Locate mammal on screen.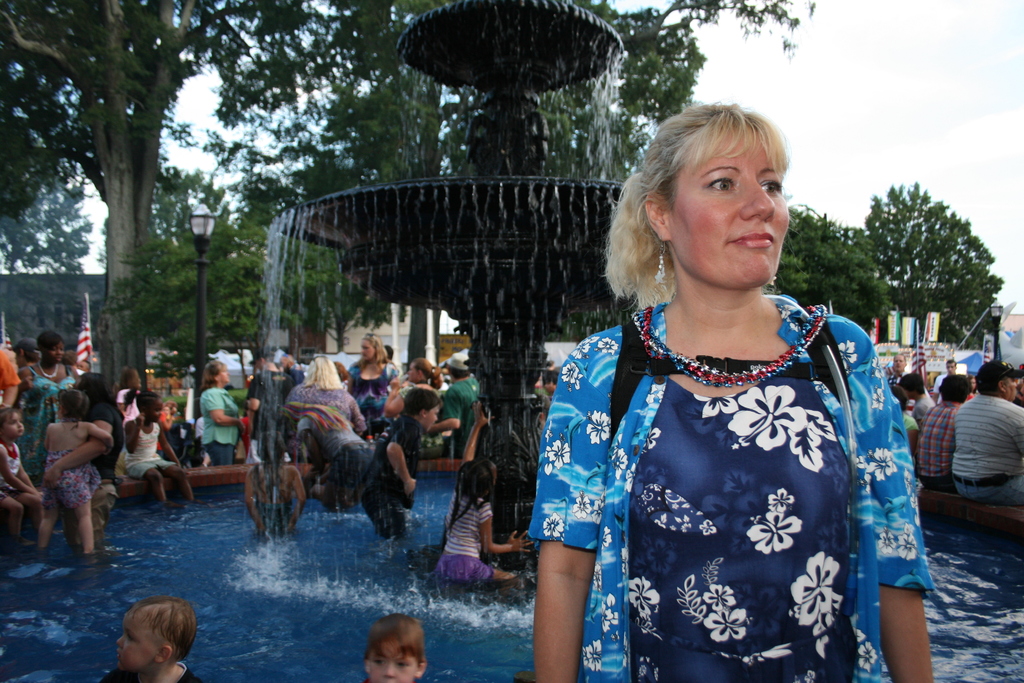
On screen at x1=250 y1=431 x2=303 y2=536.
